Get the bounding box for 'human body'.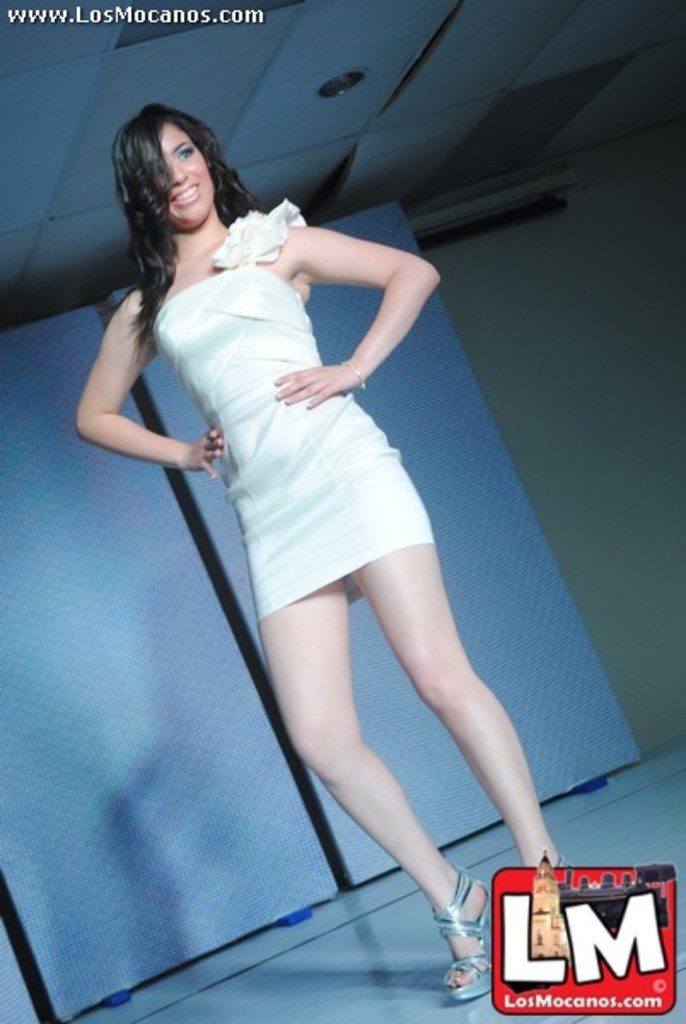
(72,101,567,1007).
